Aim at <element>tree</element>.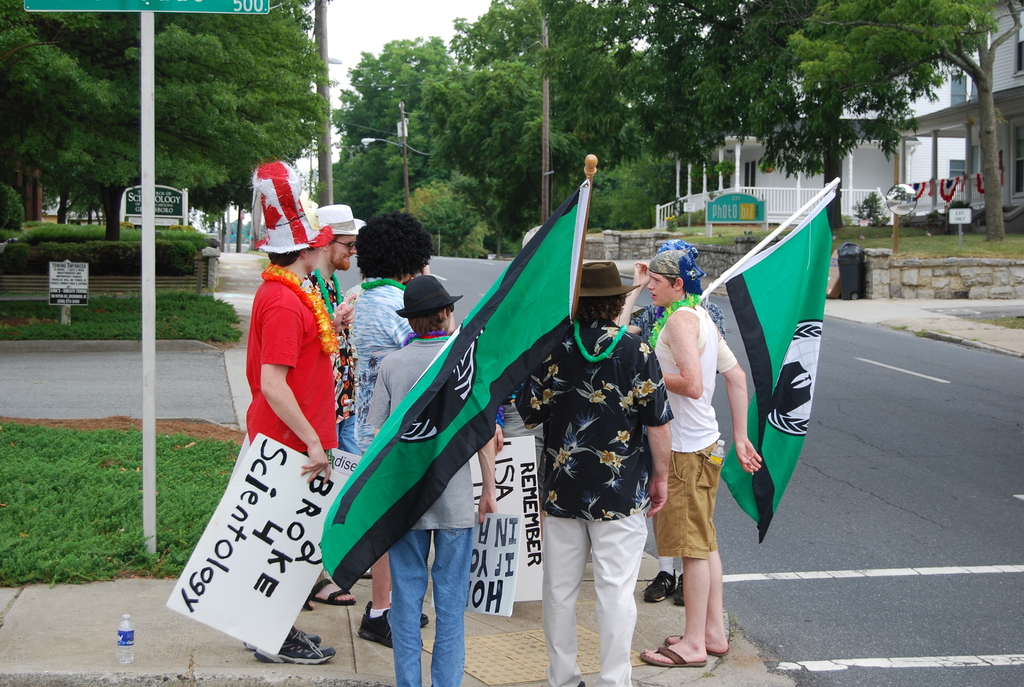
Aimed at (404, 180, 490, 252).
